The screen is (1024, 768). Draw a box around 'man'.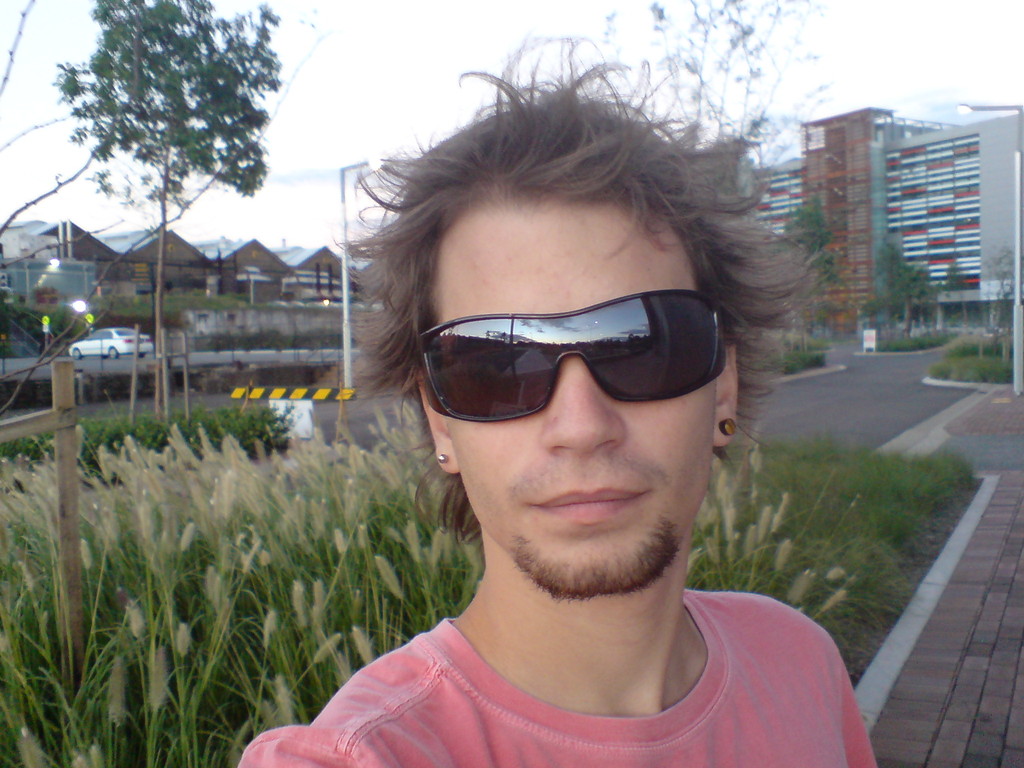
locate(222, 107, 902, 767).
